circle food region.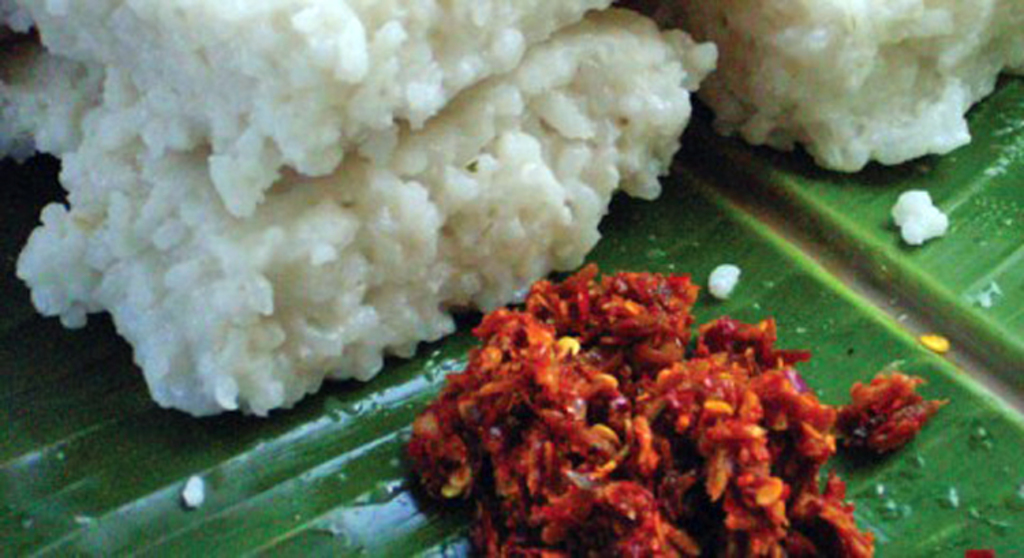
Region: l=702, t=262, r=743, b=300.
